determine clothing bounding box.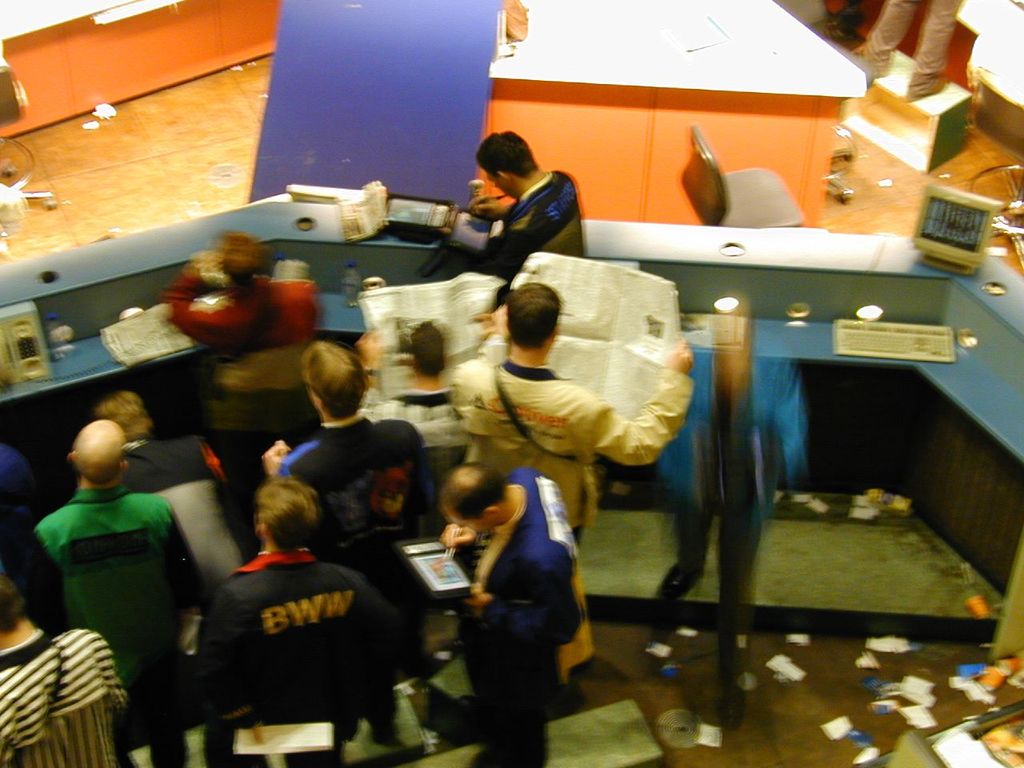
Determined: bbox=[465, 173, 593, 309].
